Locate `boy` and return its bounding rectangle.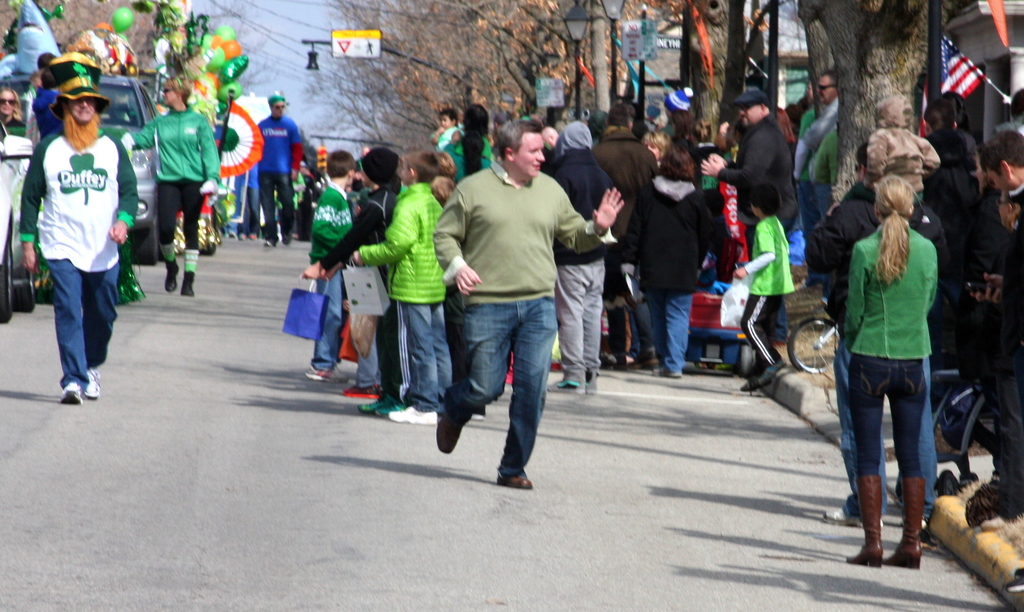
731:182:792:397.
